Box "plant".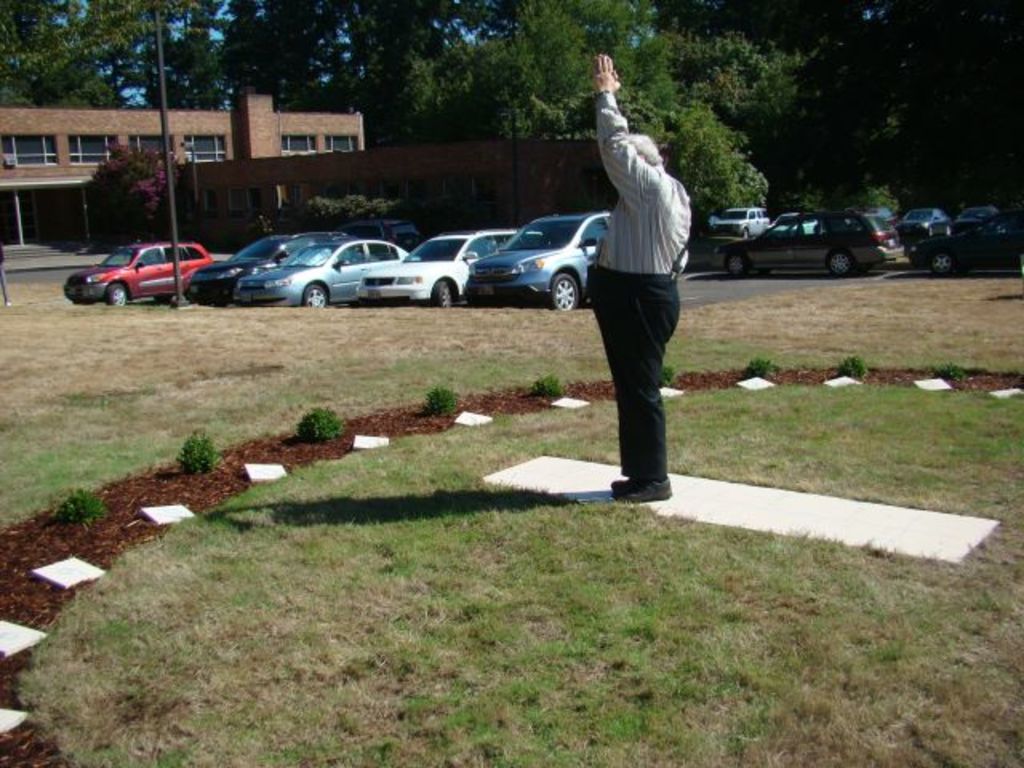
detection(8, 264, 1022, 531).
